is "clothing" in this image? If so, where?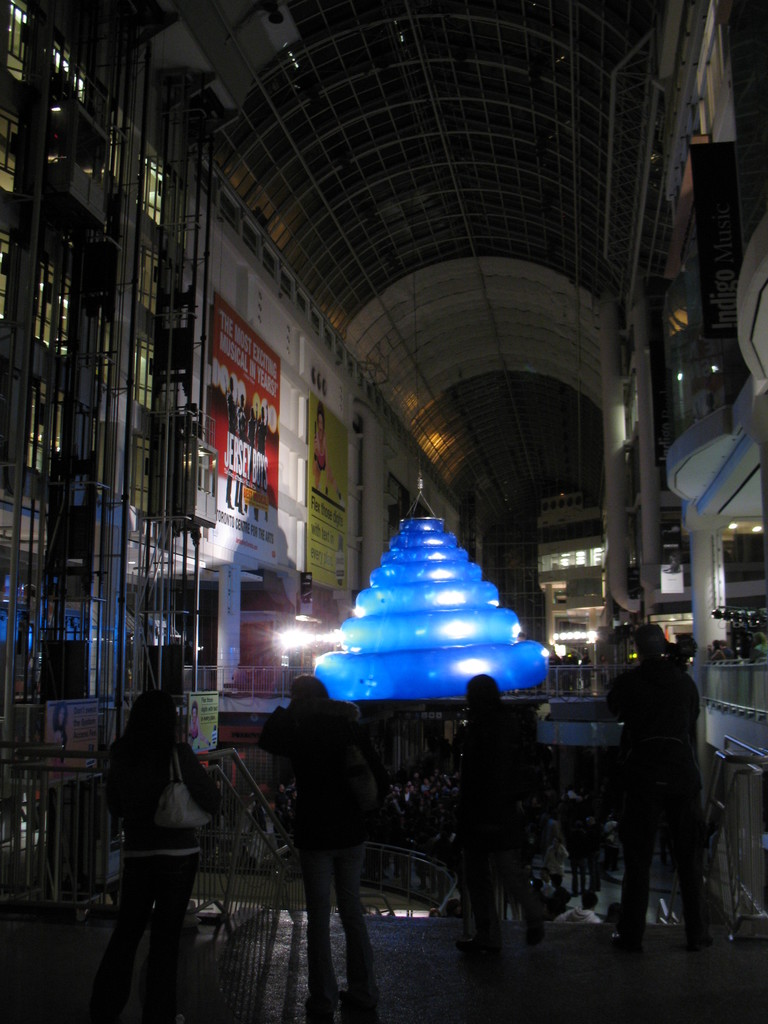
Yes, at [x1=599, y1=628, x2=736, y2=941].
